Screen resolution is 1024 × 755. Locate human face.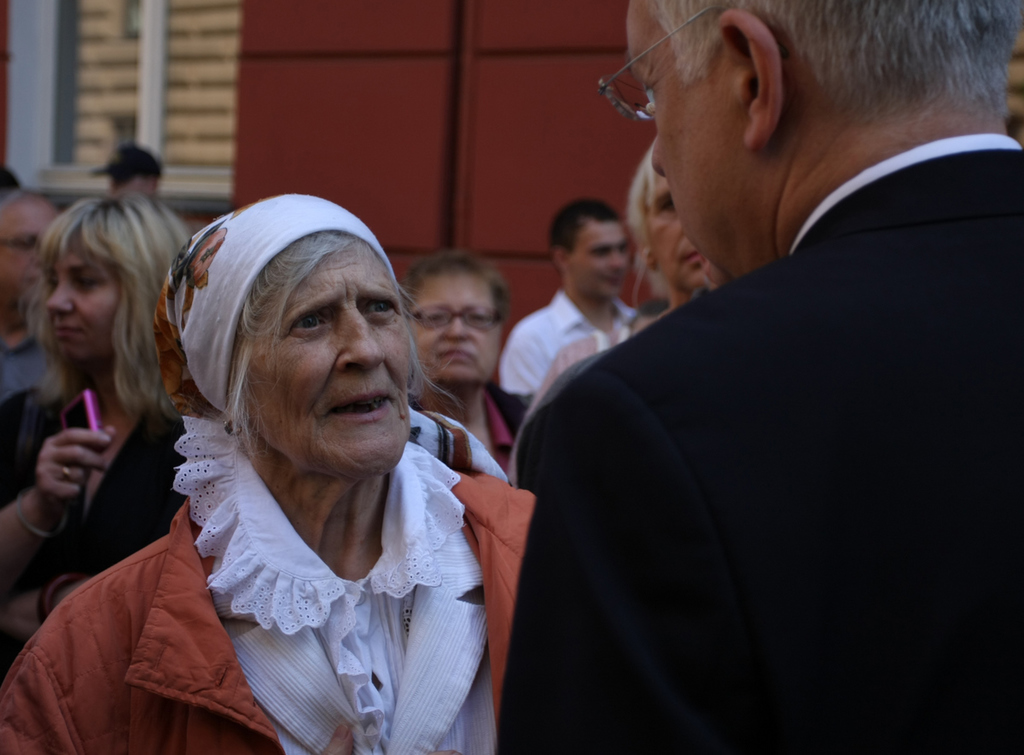
{"x1": 234, "y1": 236, "x2": 411, "y2": 479}.
